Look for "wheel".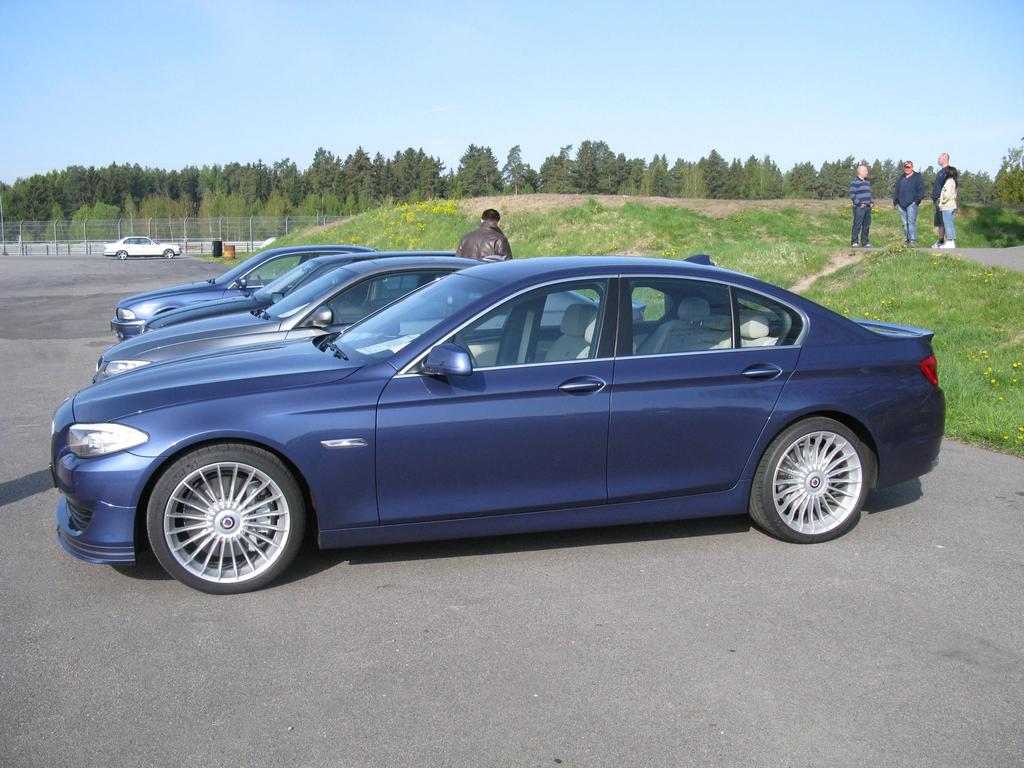
Found: x1=117, y1=250, x2=132, y2=262.
